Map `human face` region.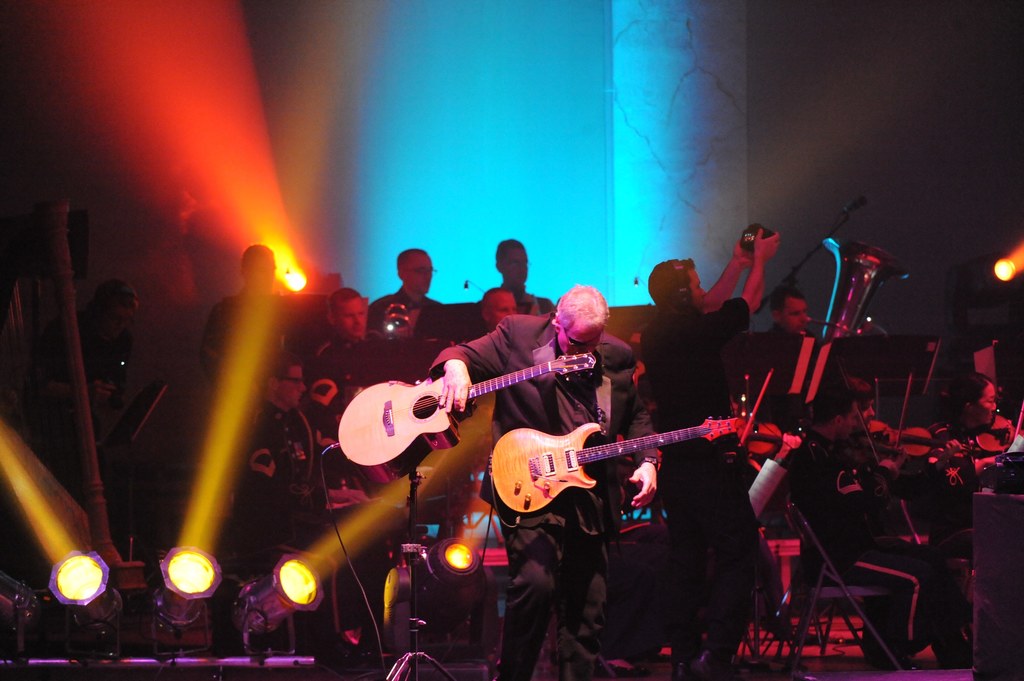
Mapped to [left=99, top=309, right=131, bottom=335].
